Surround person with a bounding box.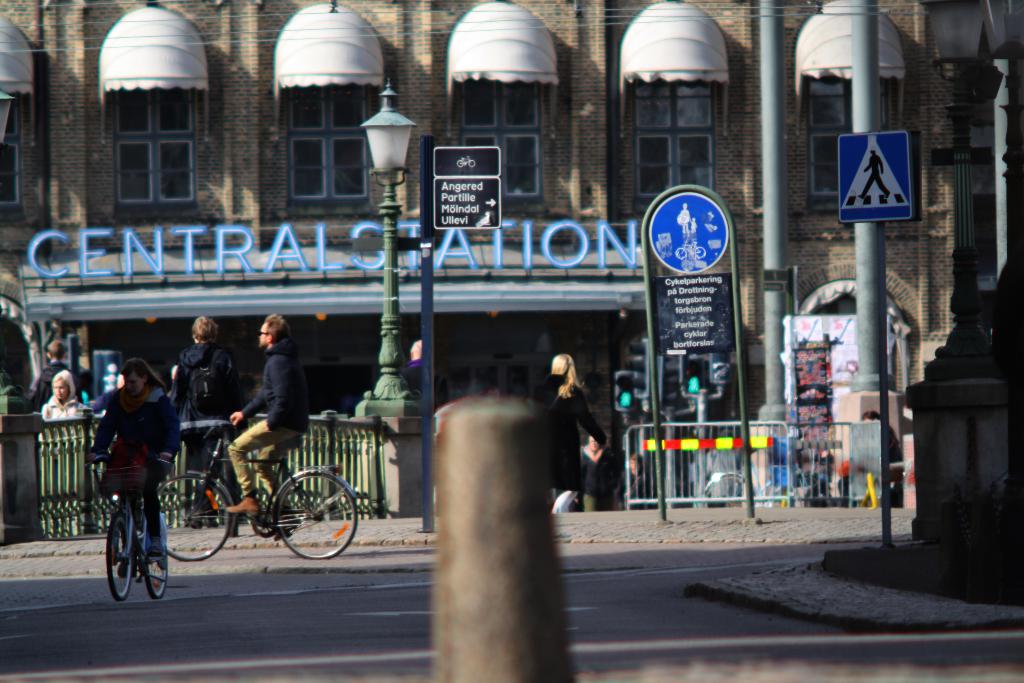
<box>90,347,166,602</box>.
